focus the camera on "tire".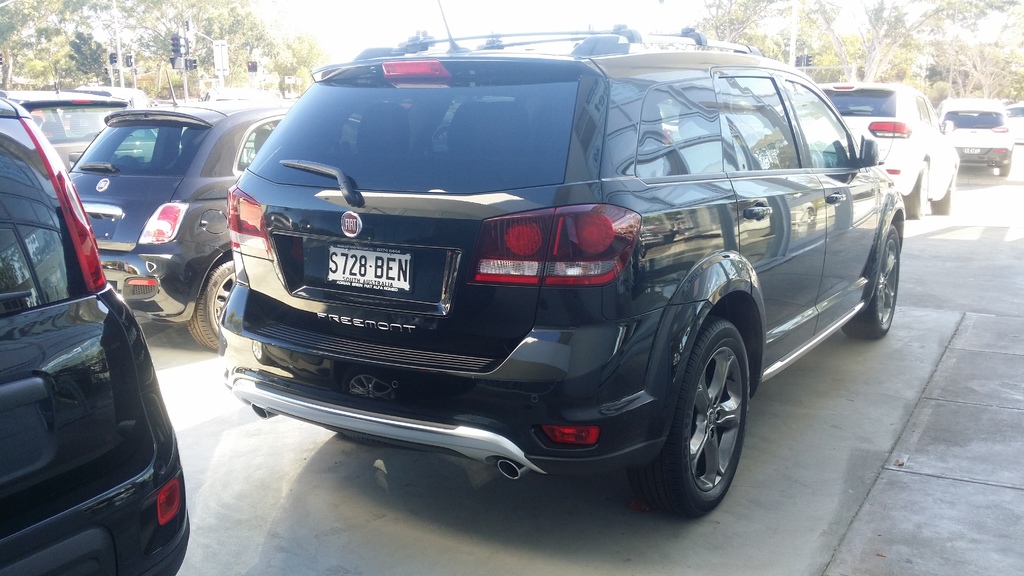
Focus region: <bbox>843, 216, 916, 340</bbox>.
